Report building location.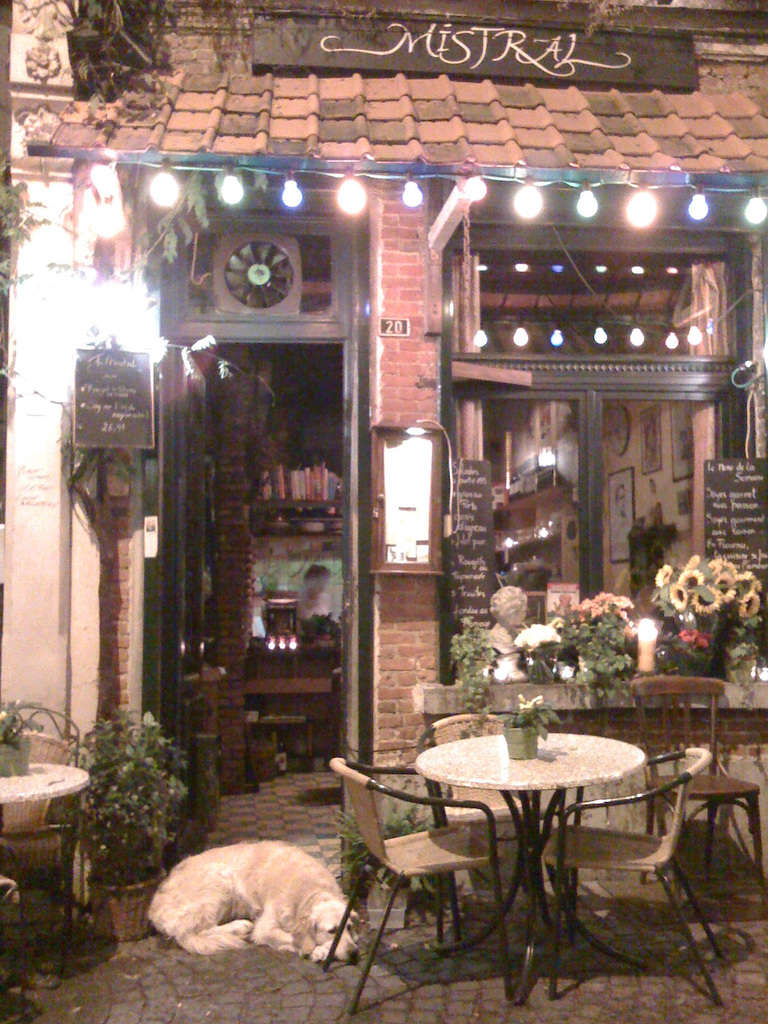
Report: BBox(0, 0, 767, 889).
